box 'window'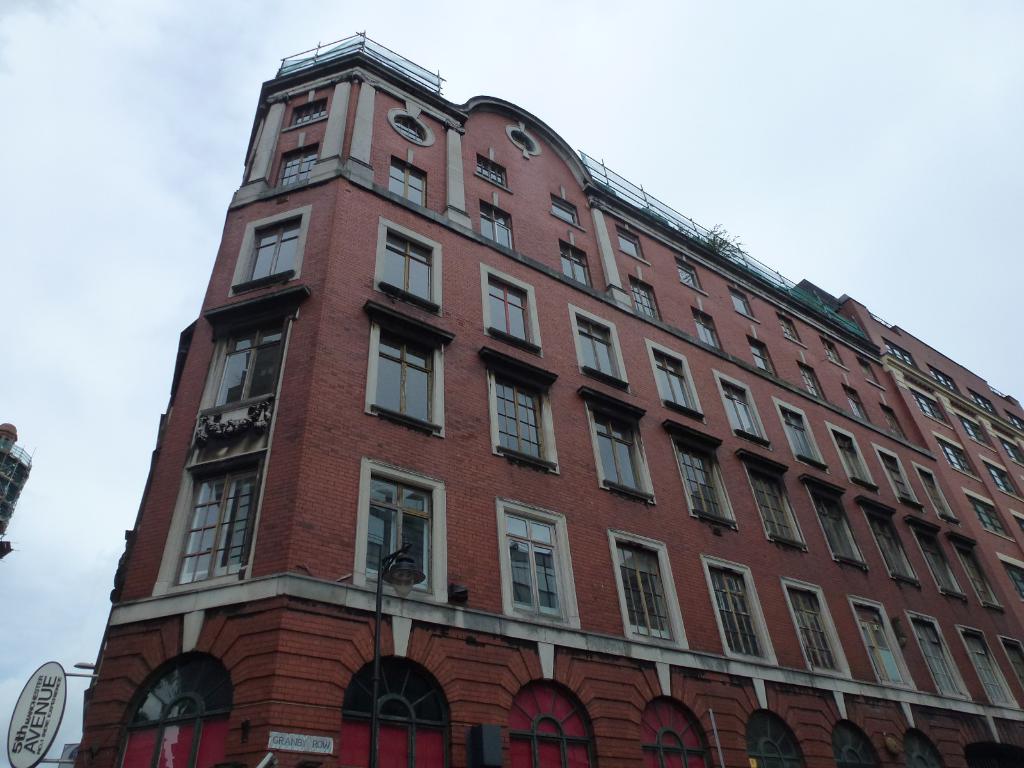
detection(608, 528, 685, 653)
